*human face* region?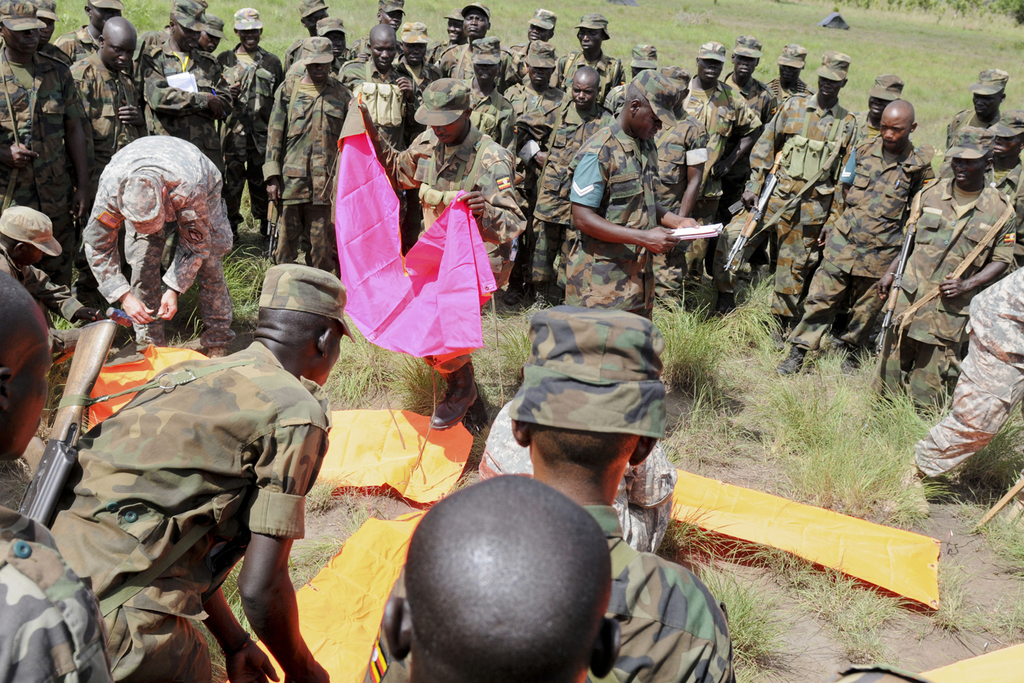
l=446, t=17, r=464, b=43
